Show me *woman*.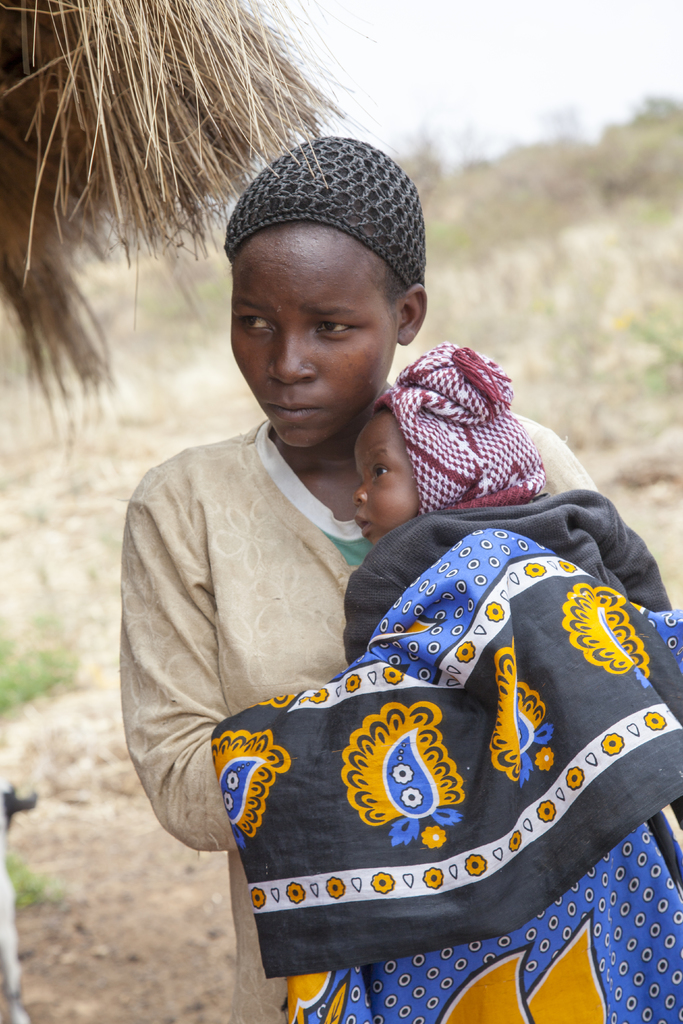
*woman* is here: rect(106, 172, 577, 878).
